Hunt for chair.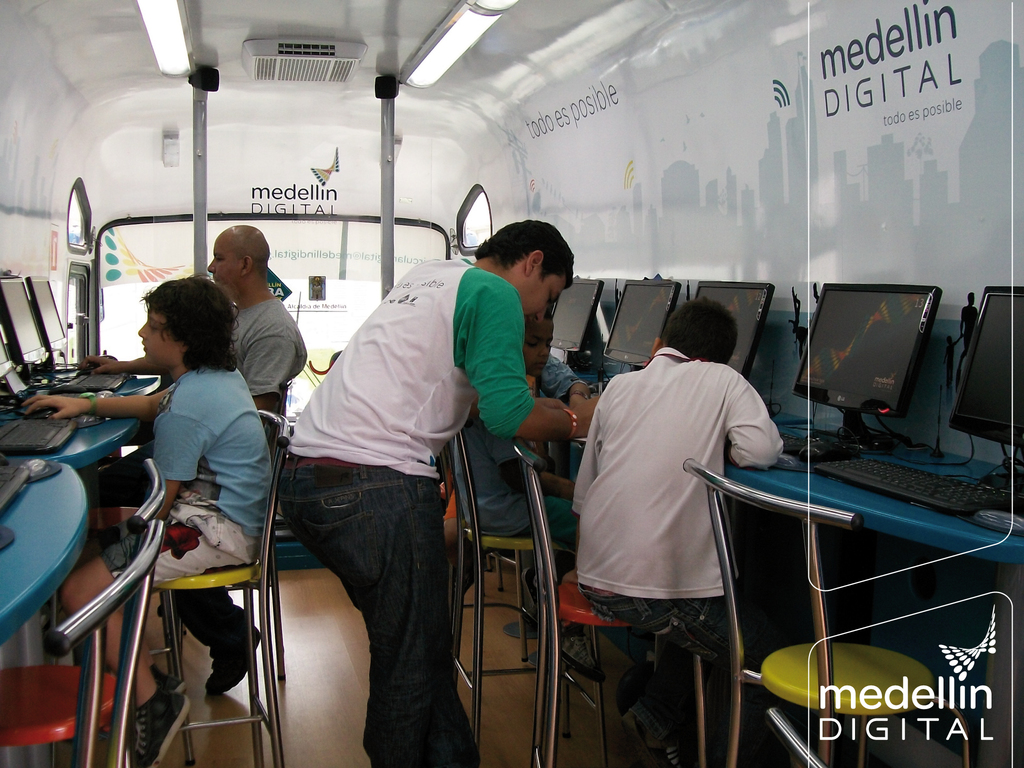
Hunted down at 684/452/972/767.
